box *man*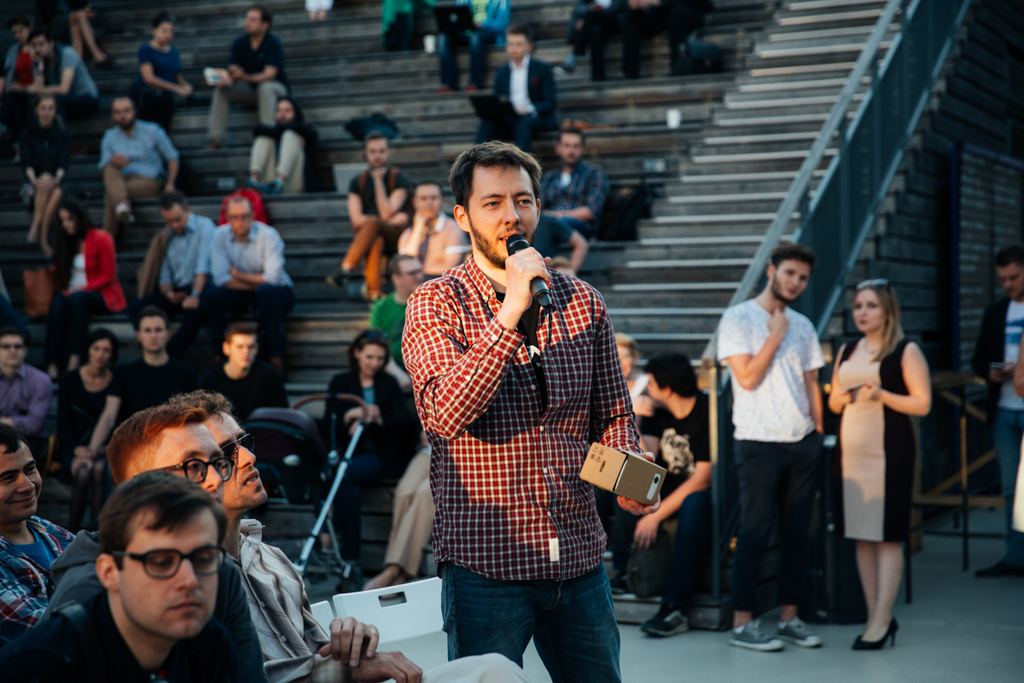
pyautogui.locateOnScreen(94, 94, 185, 234)
